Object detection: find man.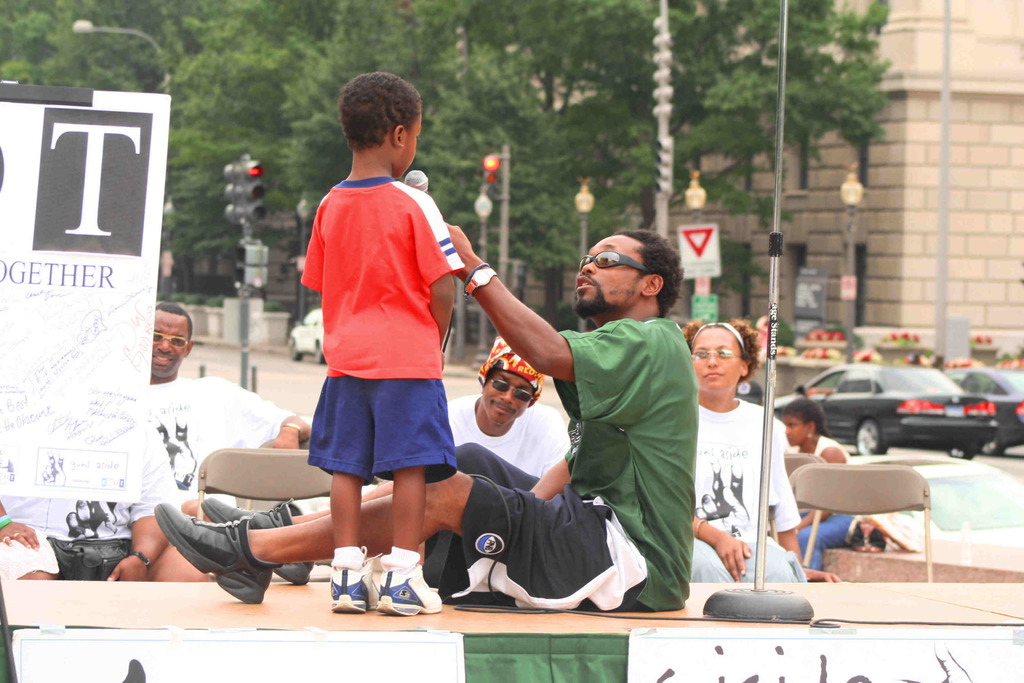
[444, 340, 570, 483].
